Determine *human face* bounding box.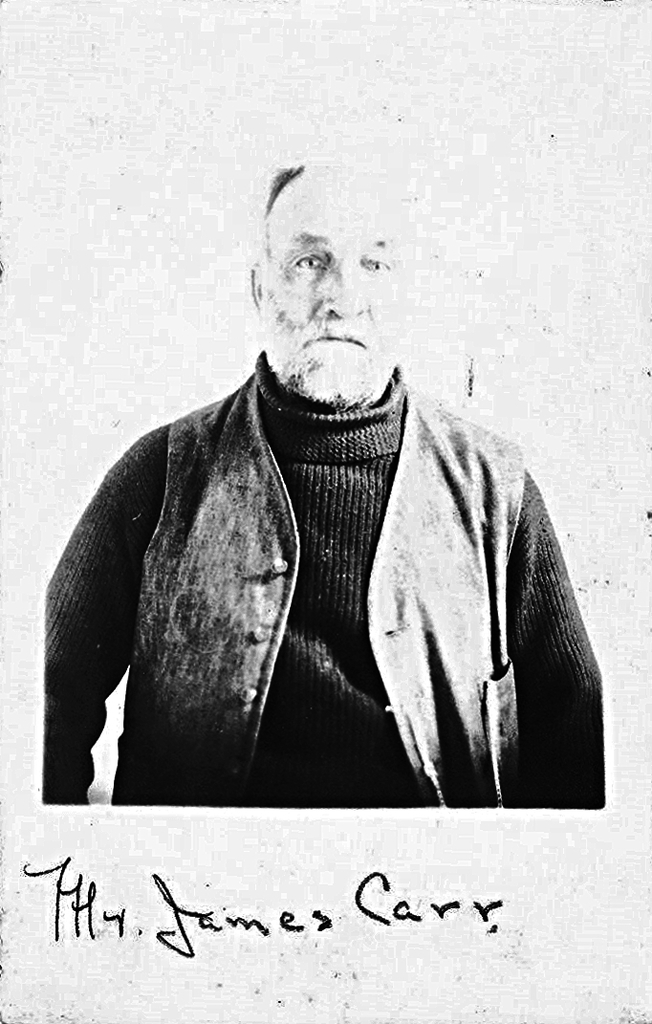
Determined: [x1=261, y1=162, x2=410, y2=403].
